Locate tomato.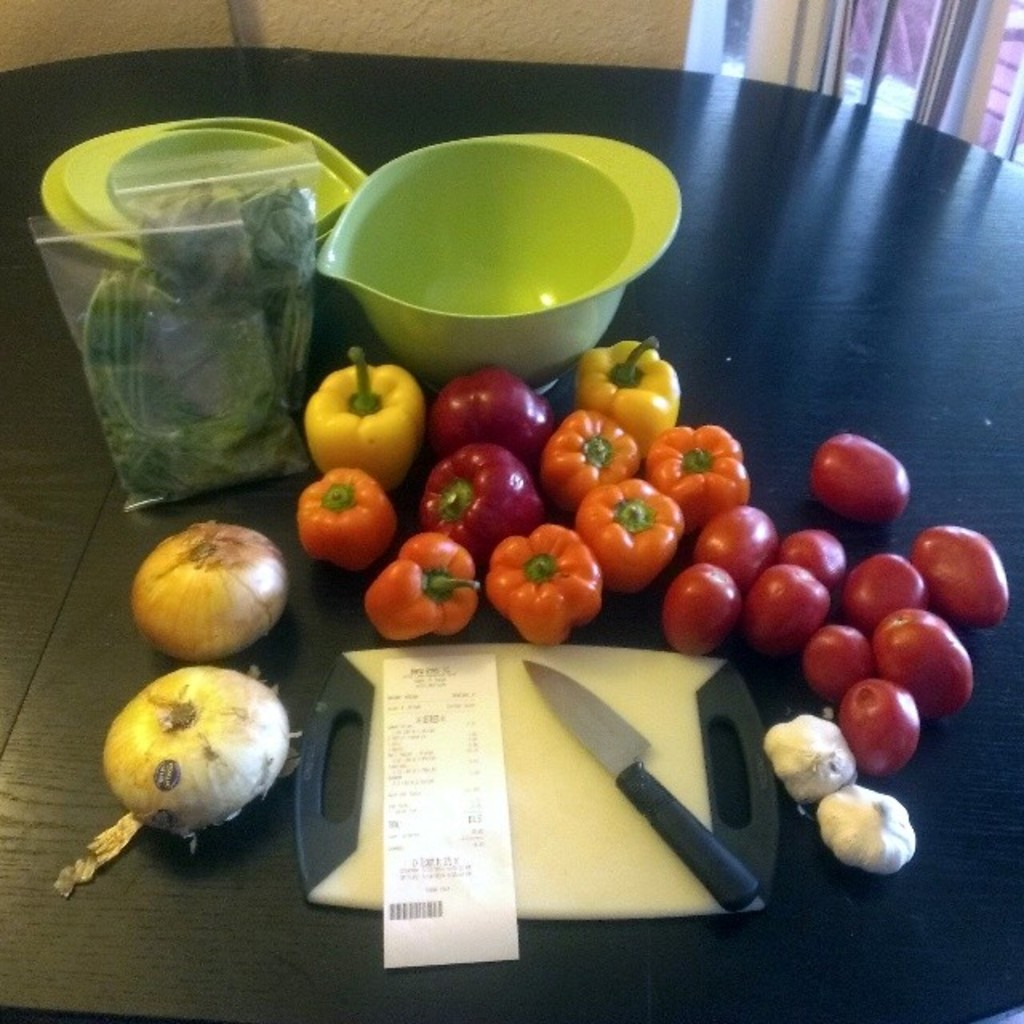
Bounding box: 802/626/870/699.
